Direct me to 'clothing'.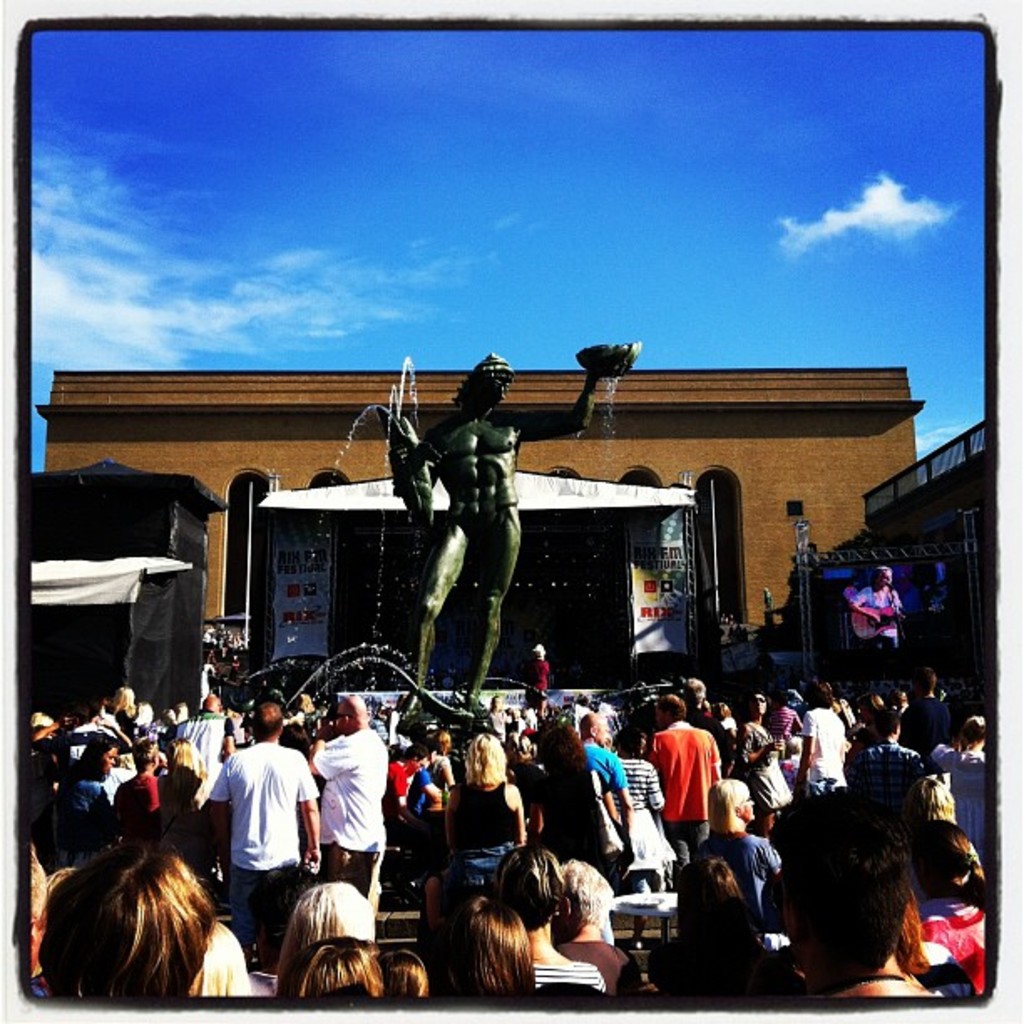
Direction: detection(606, 748, 661, 857).
